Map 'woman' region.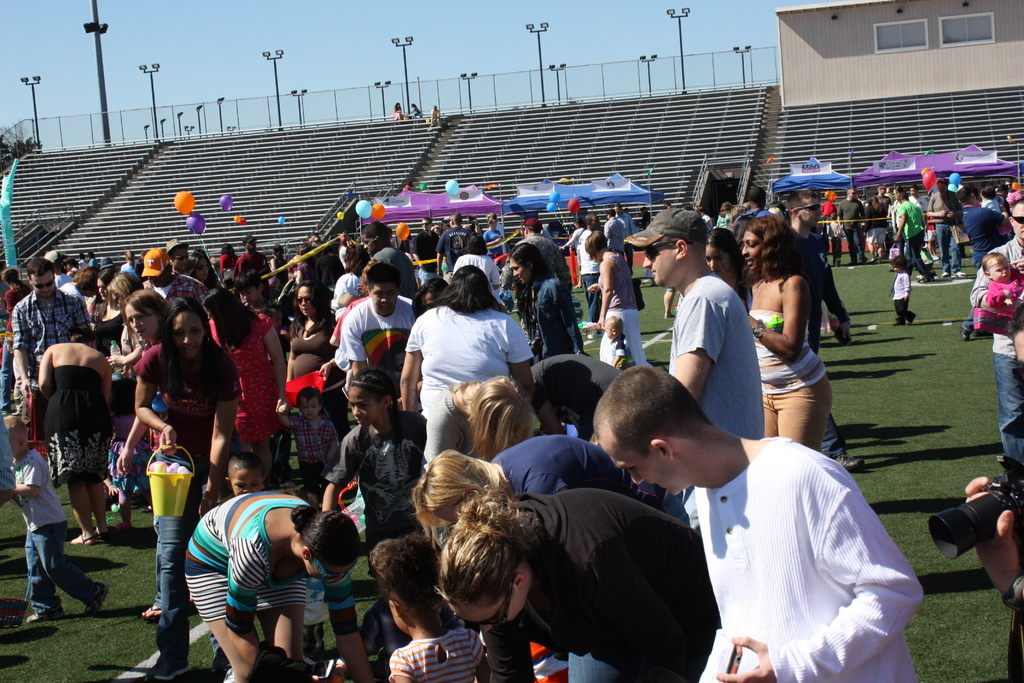
Mapped to 746,210,835,440.
